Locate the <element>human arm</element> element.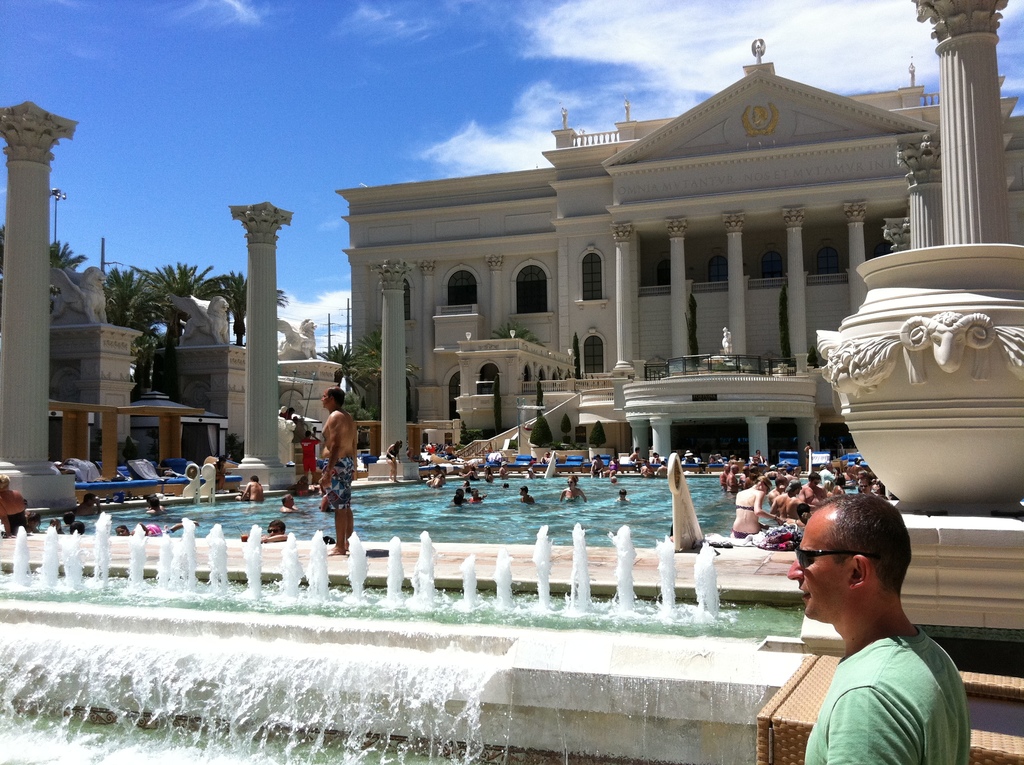
Element bbox: 169, 519, 199, 532.
